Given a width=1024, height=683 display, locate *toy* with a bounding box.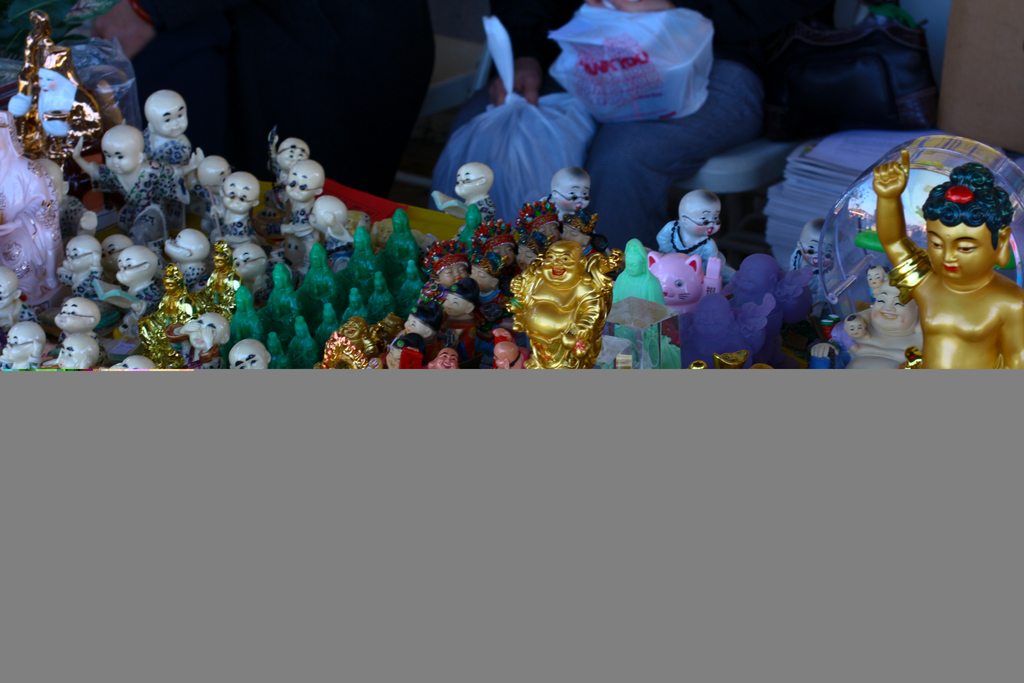
Located: bbox(321, 331, 369, 370).
